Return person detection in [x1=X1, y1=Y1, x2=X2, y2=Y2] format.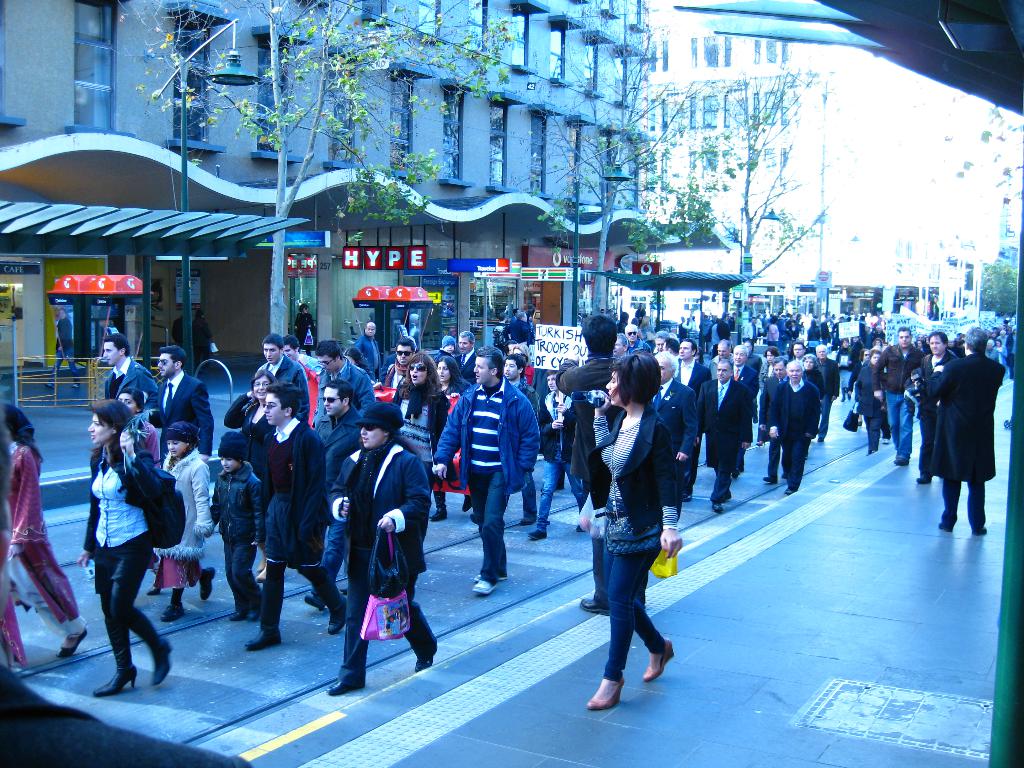
[x1=553, y1=312, x2=623, y2=612].
